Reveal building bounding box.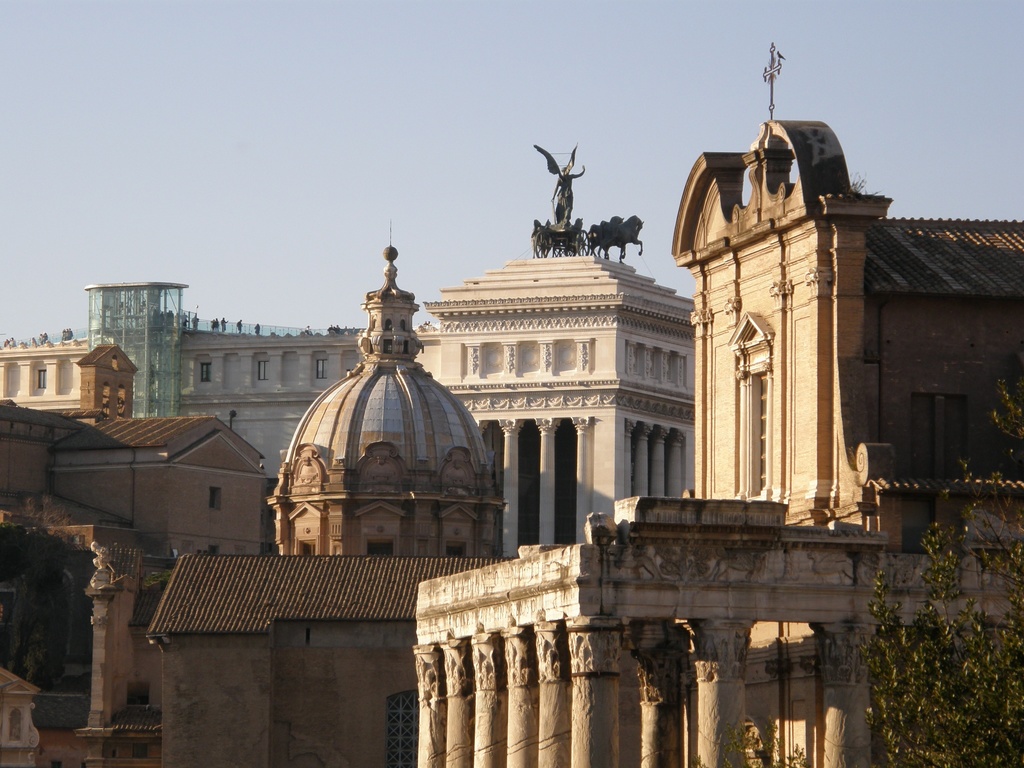
Revealed: x1=409, y1=120, x2=1023, y2=767.
